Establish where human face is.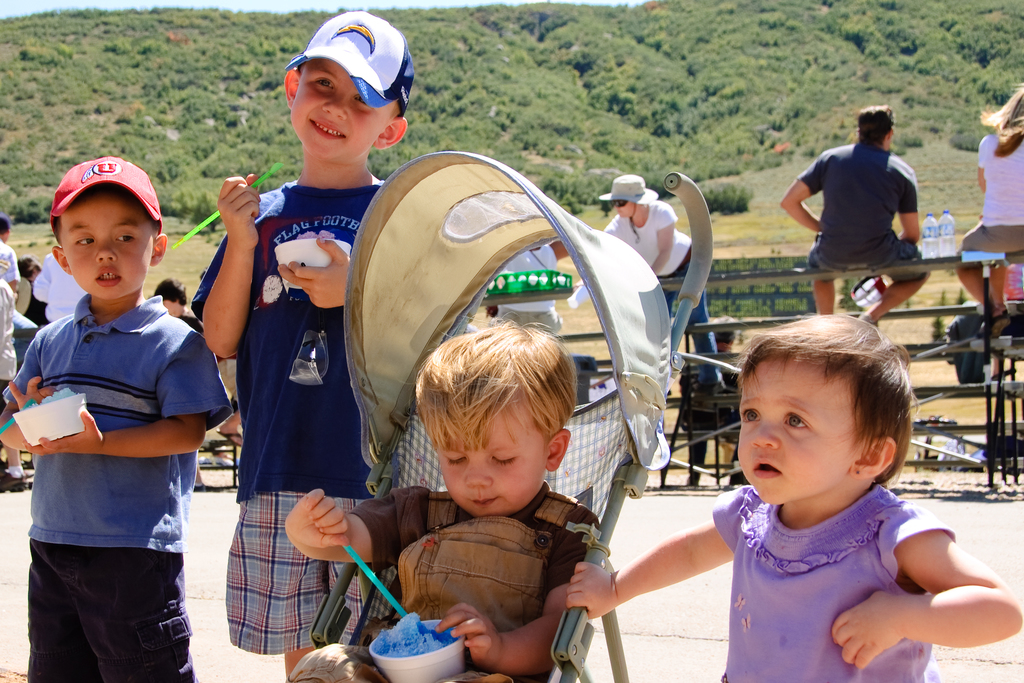
Established at l=289, t=60, r=388, b=160.
